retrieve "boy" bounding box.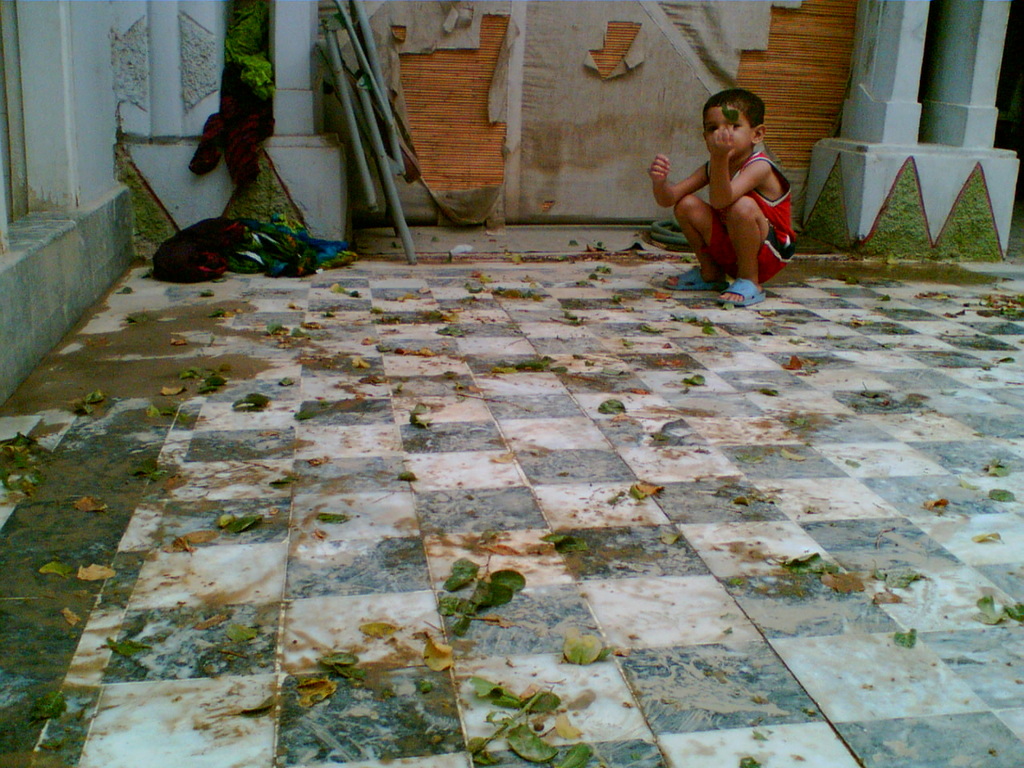
Bounding box: <box>643,86,797,318</box>.
